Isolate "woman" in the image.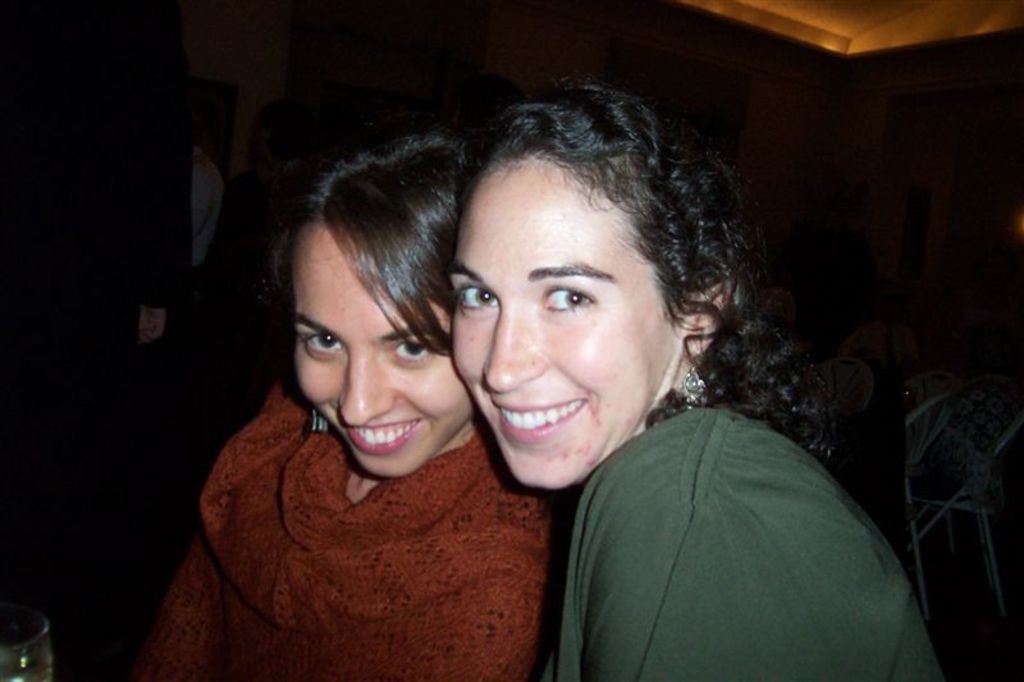
Isolated region: 456/74/928/681.
